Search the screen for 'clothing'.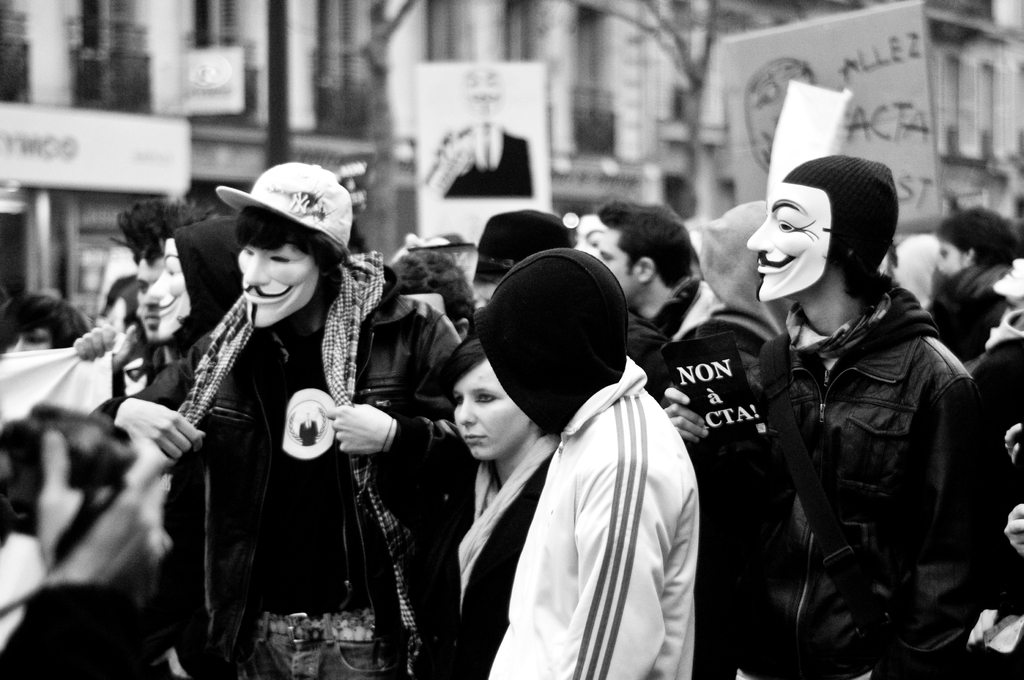
Found at left=627, top=281, right=767, bottom=679.
